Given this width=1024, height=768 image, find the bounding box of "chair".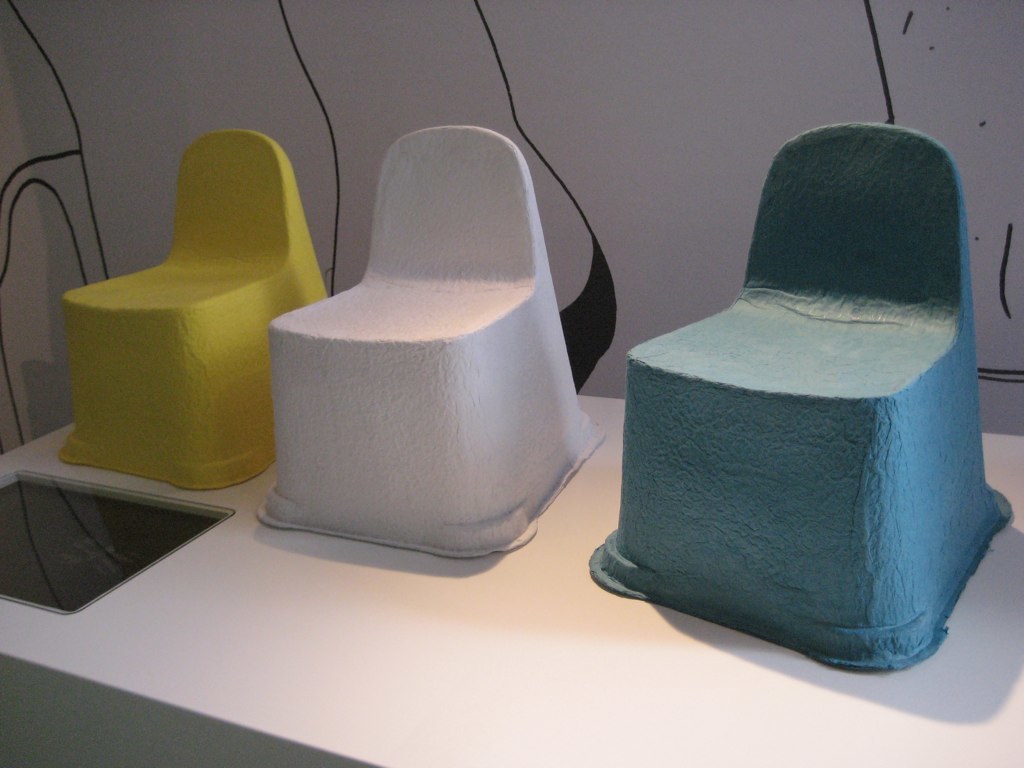
box=[256, 125, 610, 561].
